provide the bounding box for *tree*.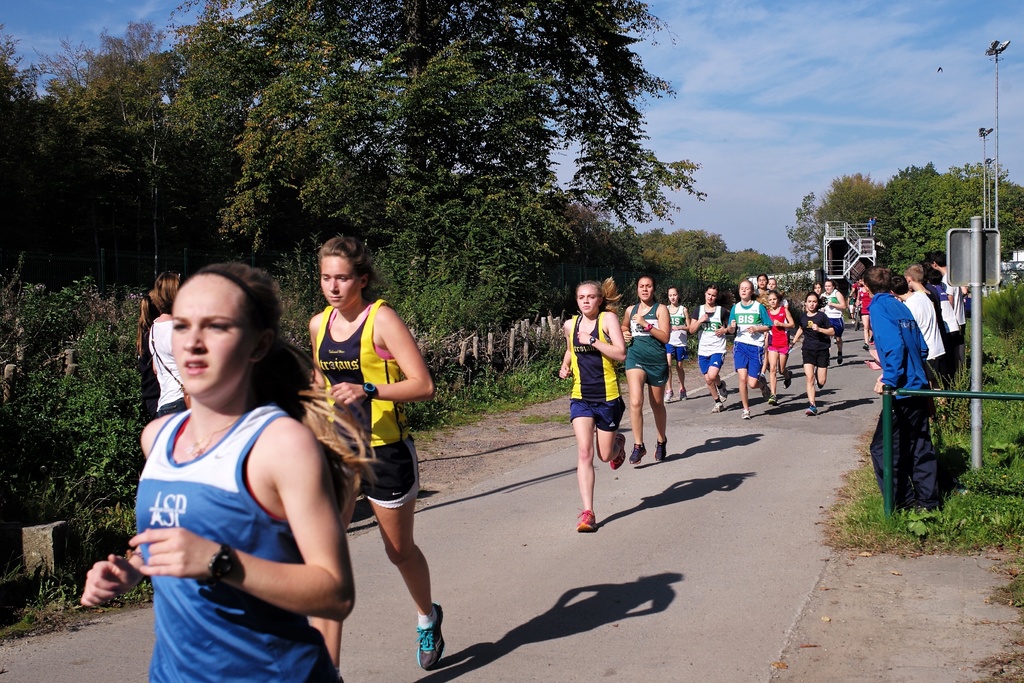
(left=150, top=0, right=726, bottom=319).
